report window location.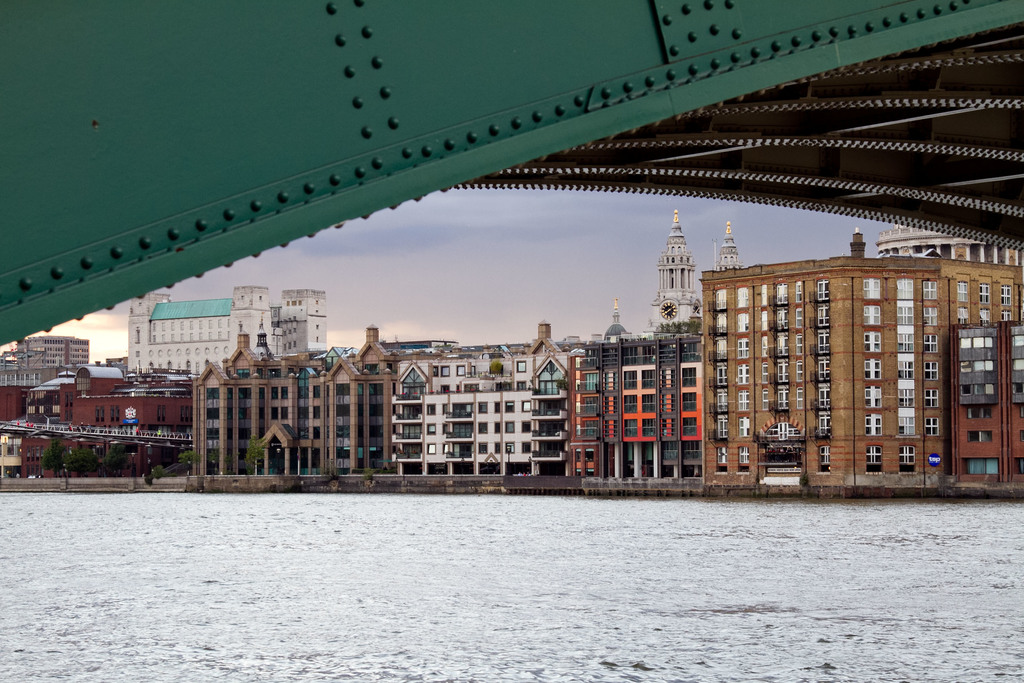
Report: box=[980, 281, 991, 308].
